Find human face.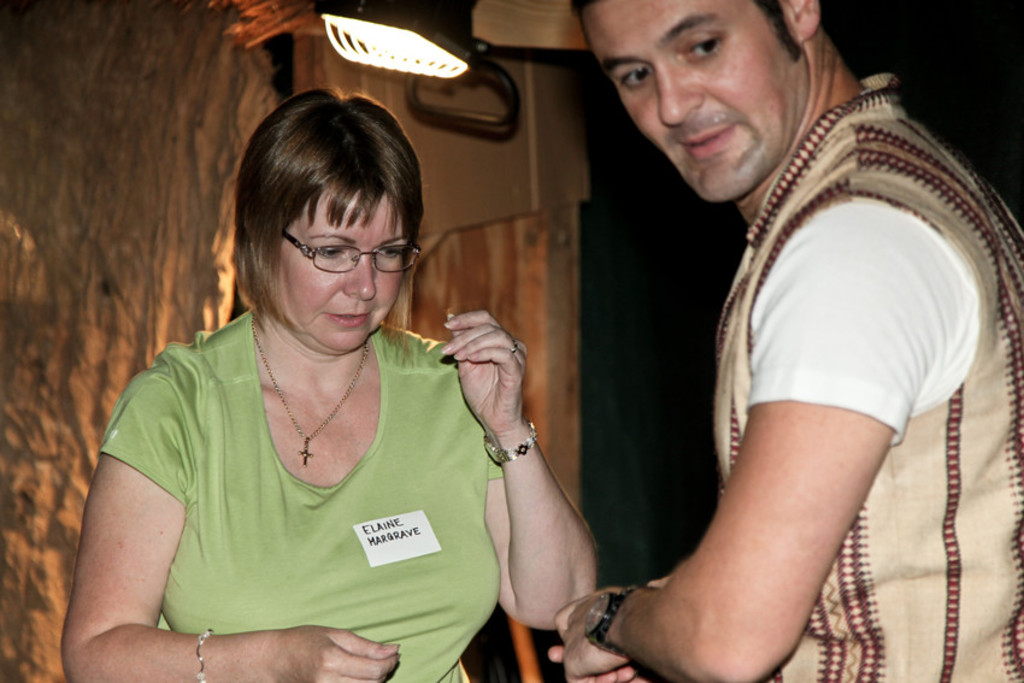
Rect(255, 188, 407, 360).
